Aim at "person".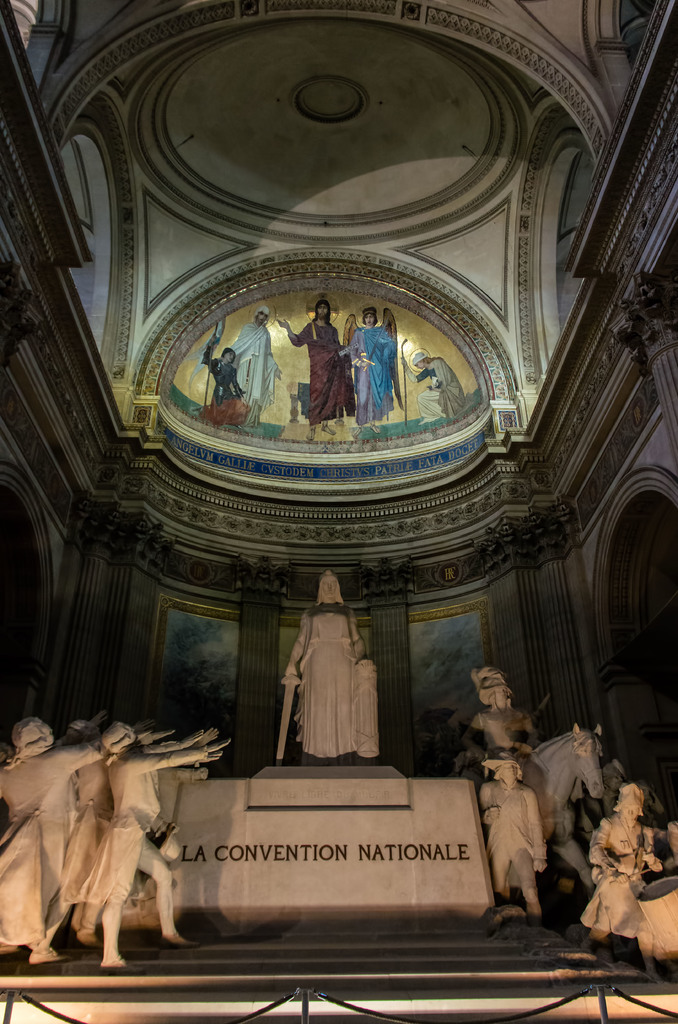
Aimed at 0,724,113,972.
